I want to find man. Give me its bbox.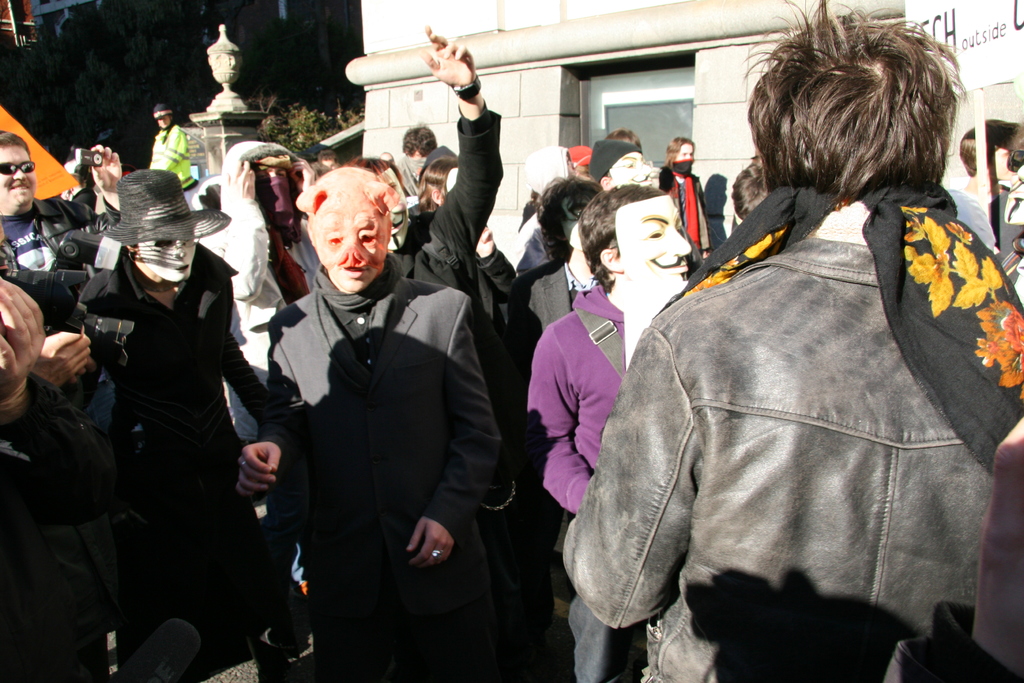
0,129,120,270.
